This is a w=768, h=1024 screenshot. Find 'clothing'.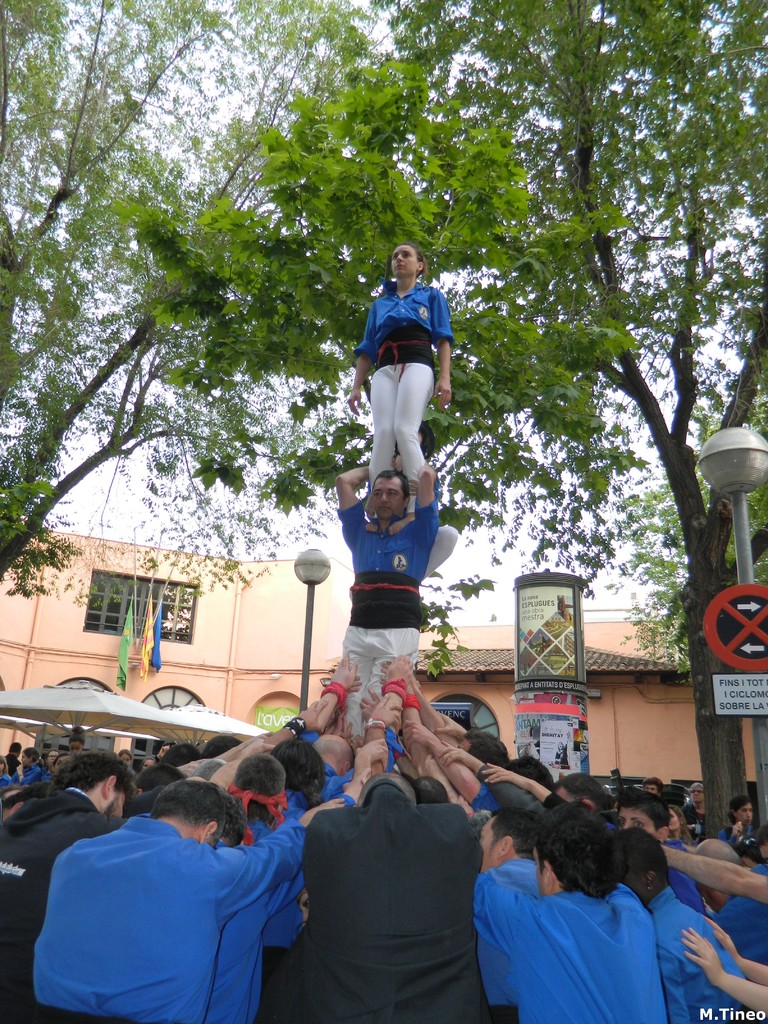
Bounding box: bbox(685, 800, 704, 828).
